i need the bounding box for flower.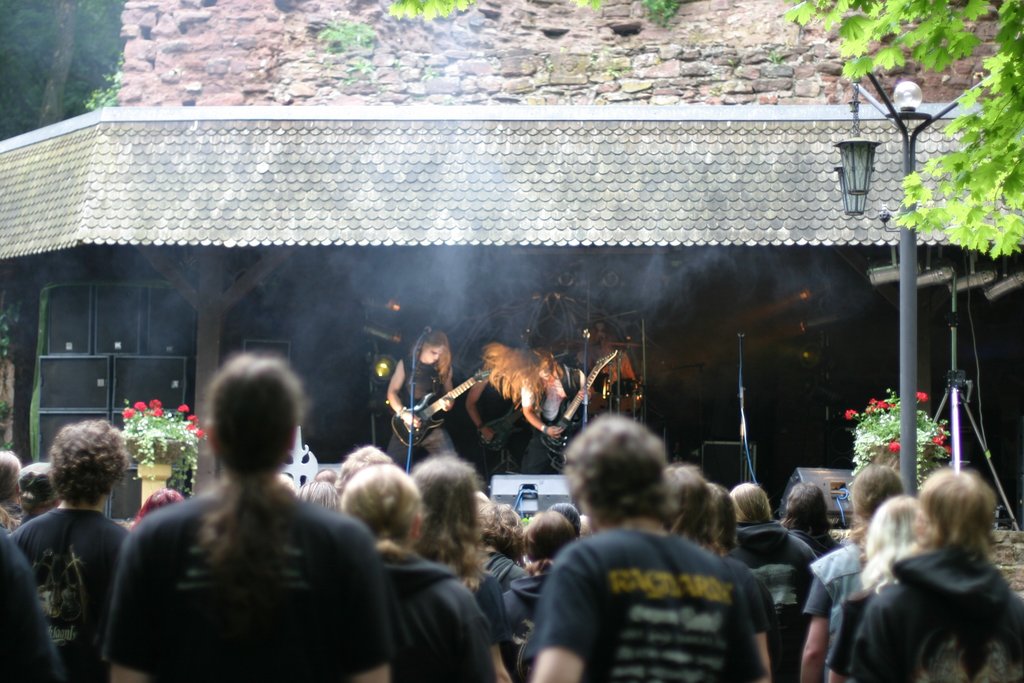
Here it is: l=148, t=397, r=161, b=407.
